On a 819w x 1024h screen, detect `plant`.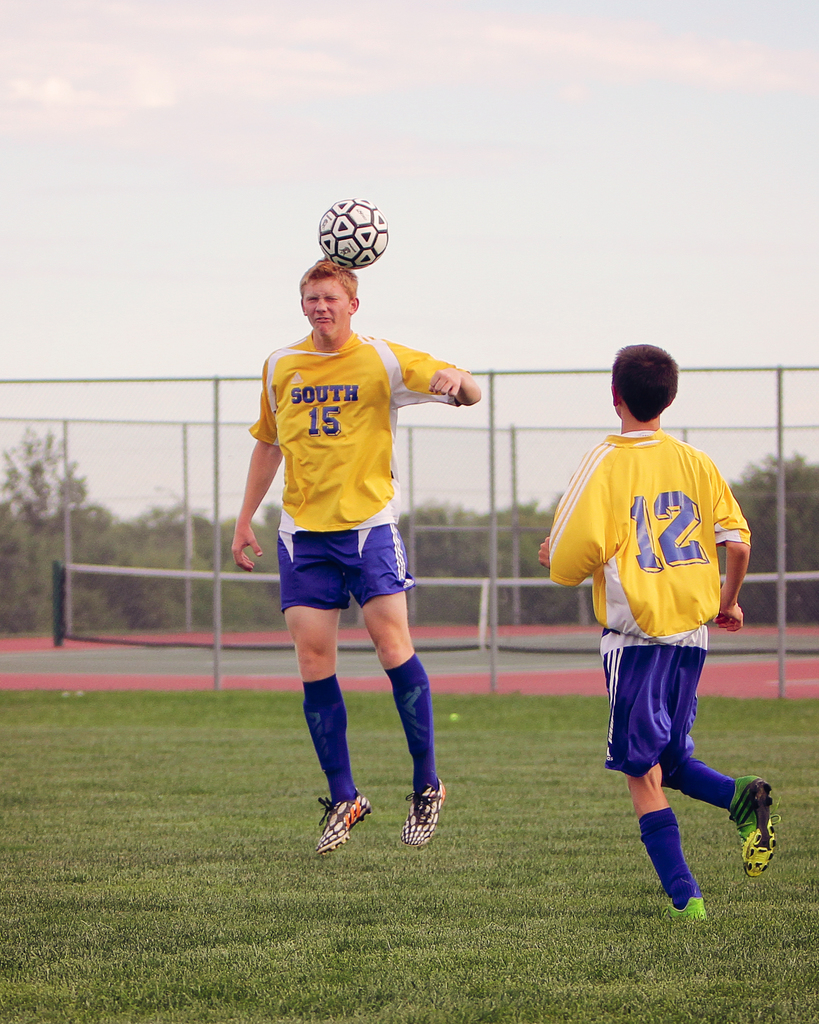
<region>59, 481, 163, 632</region>.
